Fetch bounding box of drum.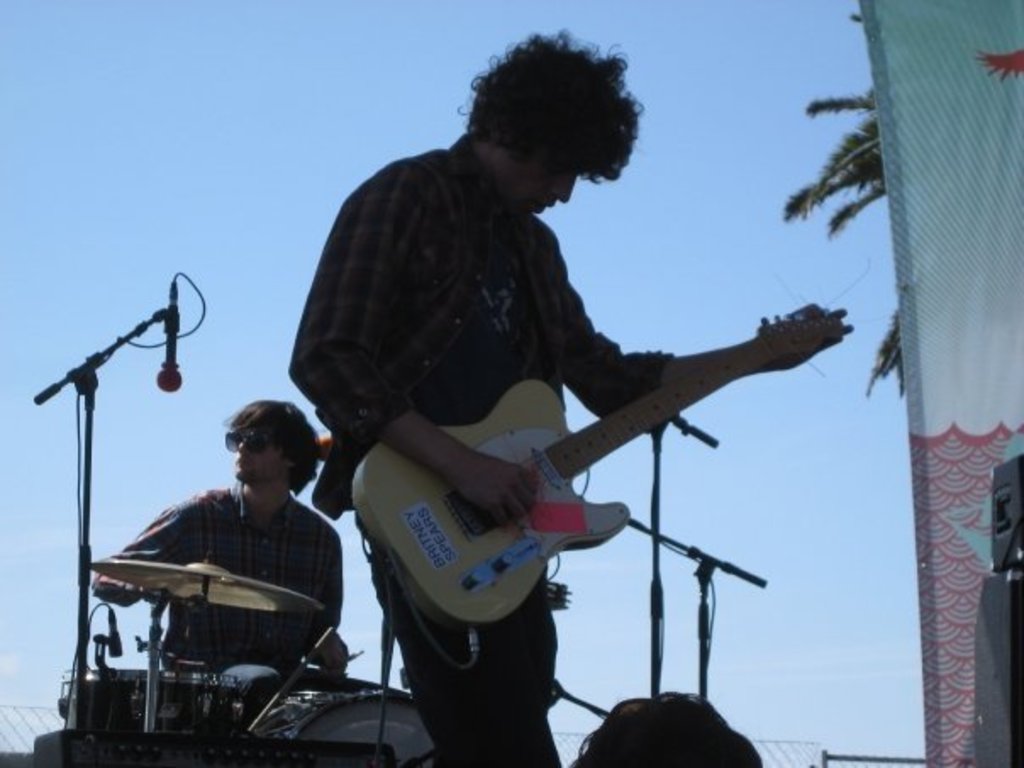
Bbox: (left=256, top=692, right=434, bottom=766).
